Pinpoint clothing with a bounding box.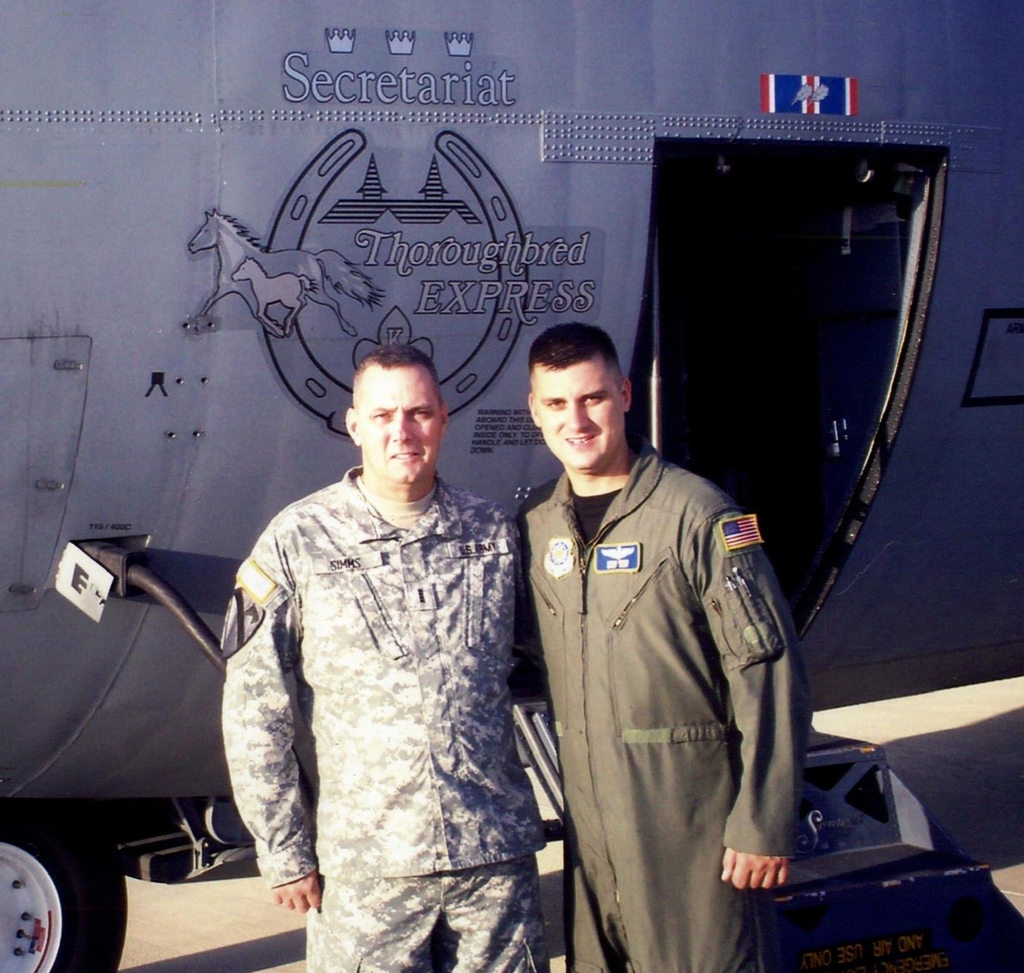
bbox(214, 462, 539, 972).
